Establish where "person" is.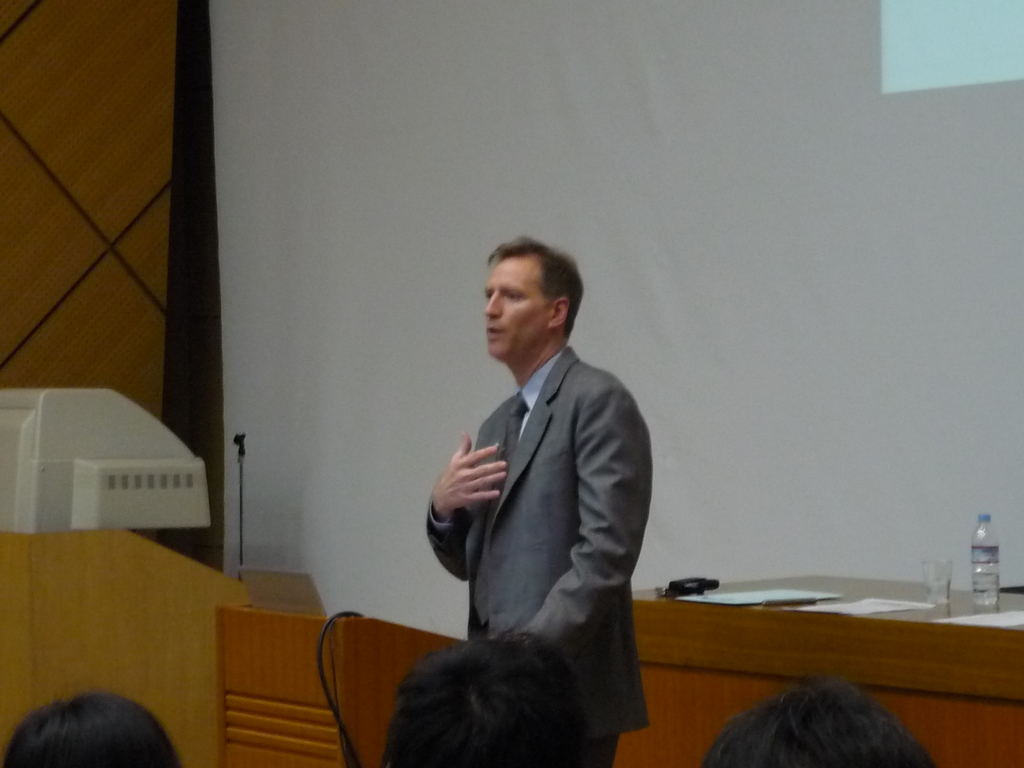
Established at (404,221,659,751).
